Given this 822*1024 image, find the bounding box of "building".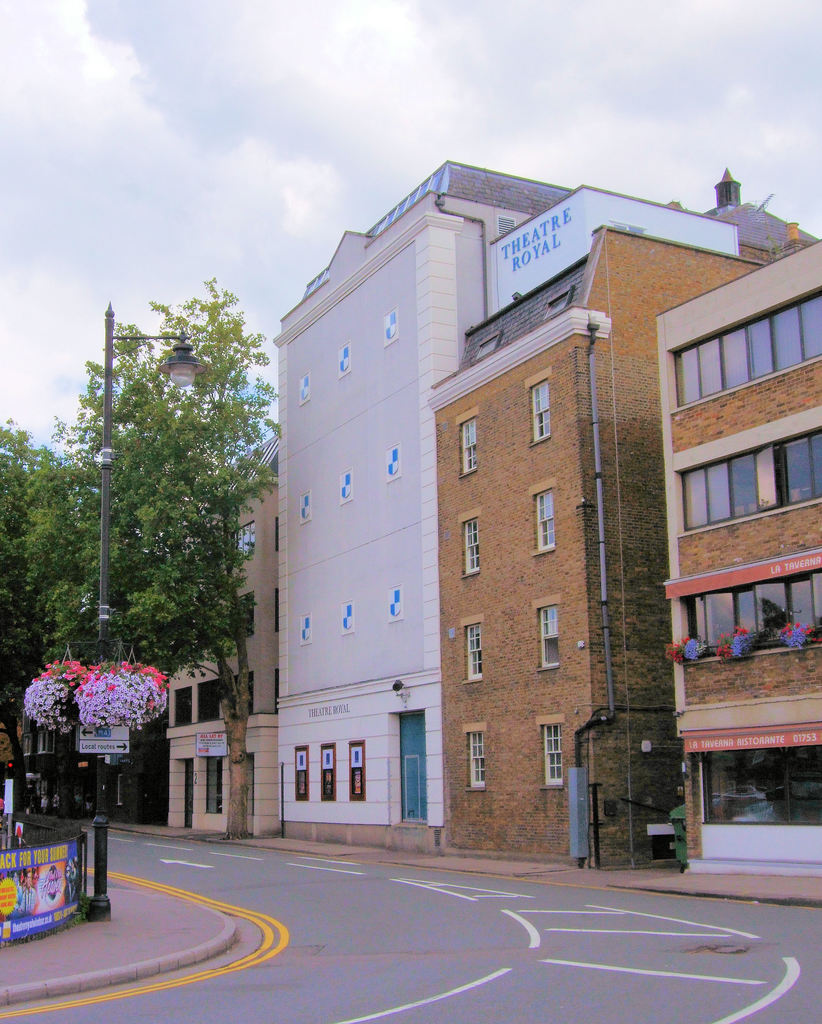
region(277, 161, 820, 844).
